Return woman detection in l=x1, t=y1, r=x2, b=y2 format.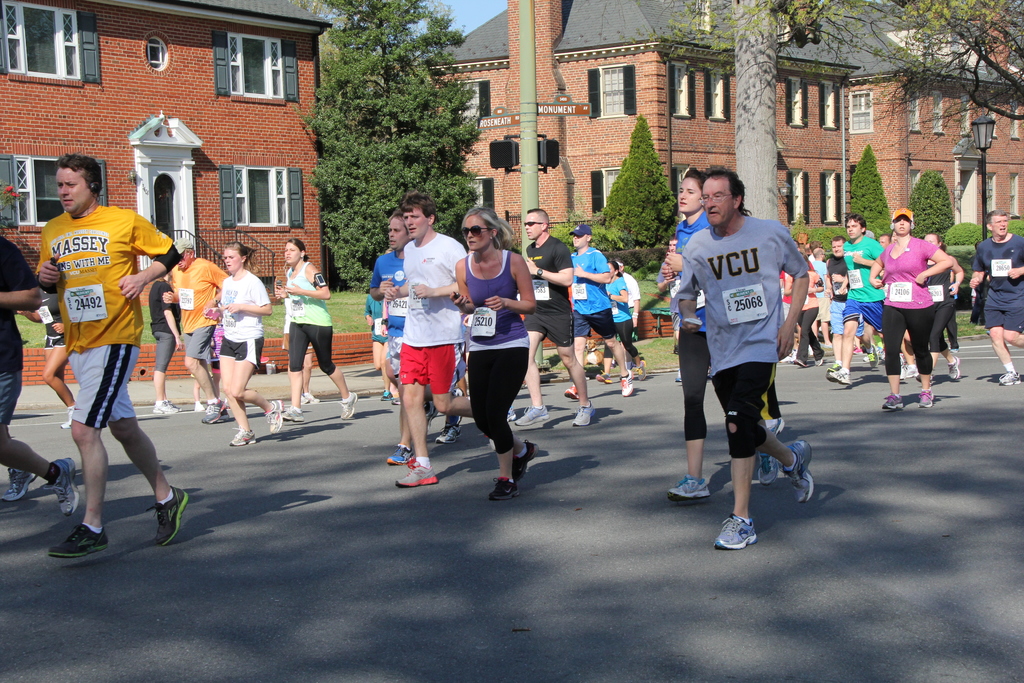
l=596, t=261, r=647, b=386.
